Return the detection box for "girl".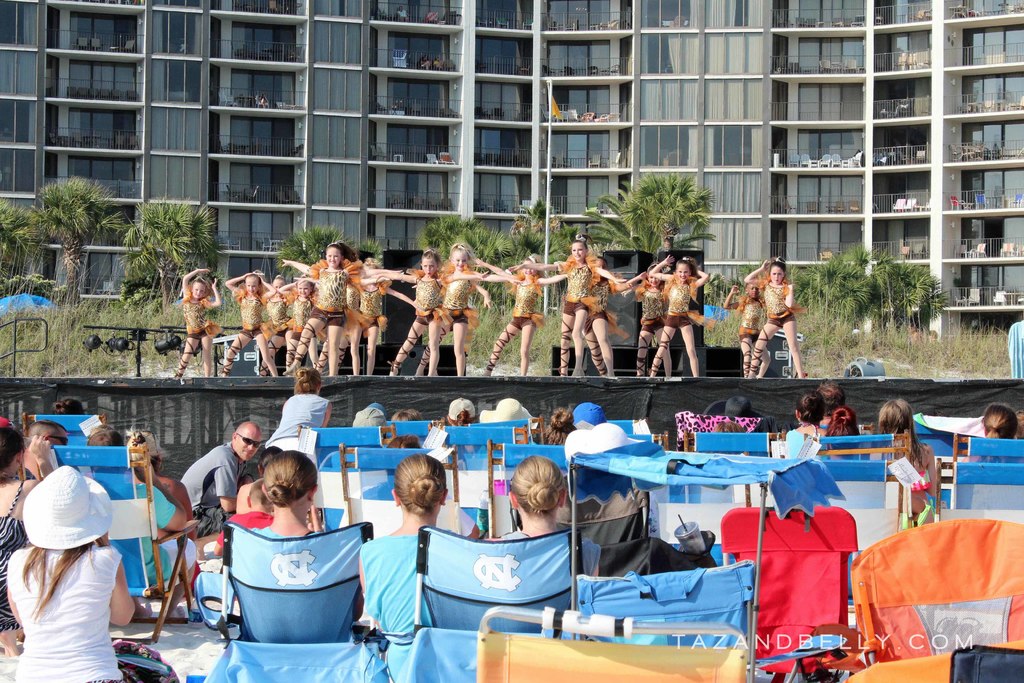
[249, 452, 363, 622].
